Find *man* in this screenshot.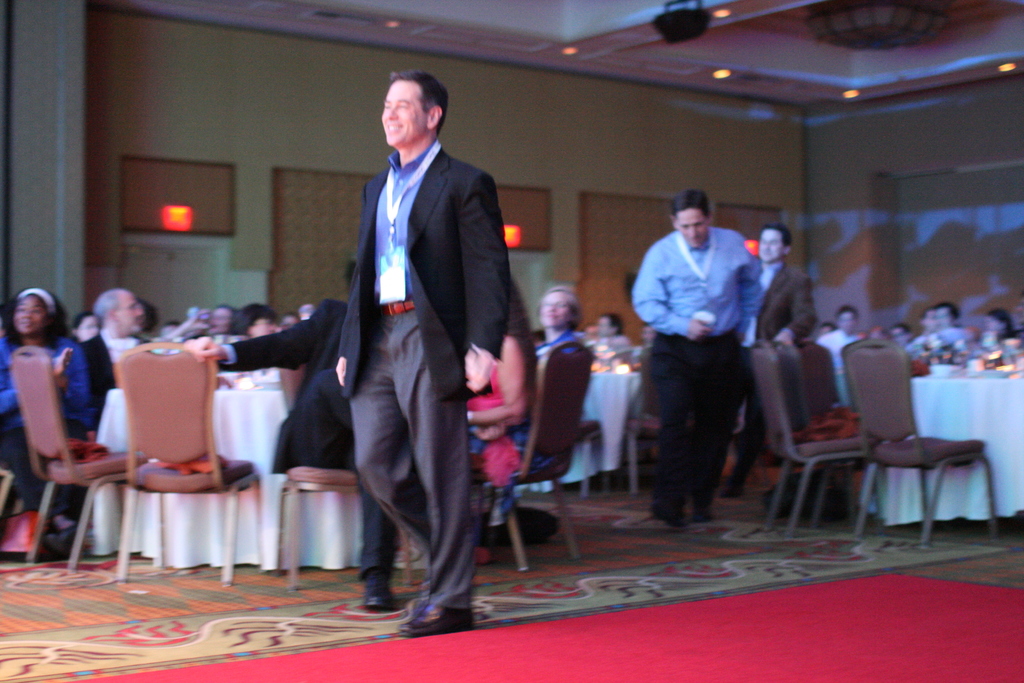
The bounding box for *man* is Rect(97, 288, 164, 361).
